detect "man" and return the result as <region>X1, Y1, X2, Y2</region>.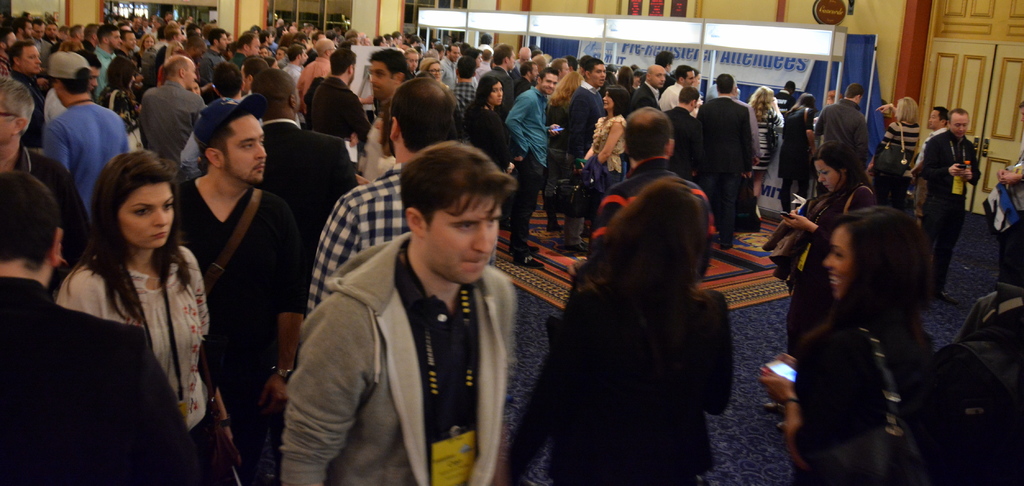
<region>771, 76, 794, 115</region>.
